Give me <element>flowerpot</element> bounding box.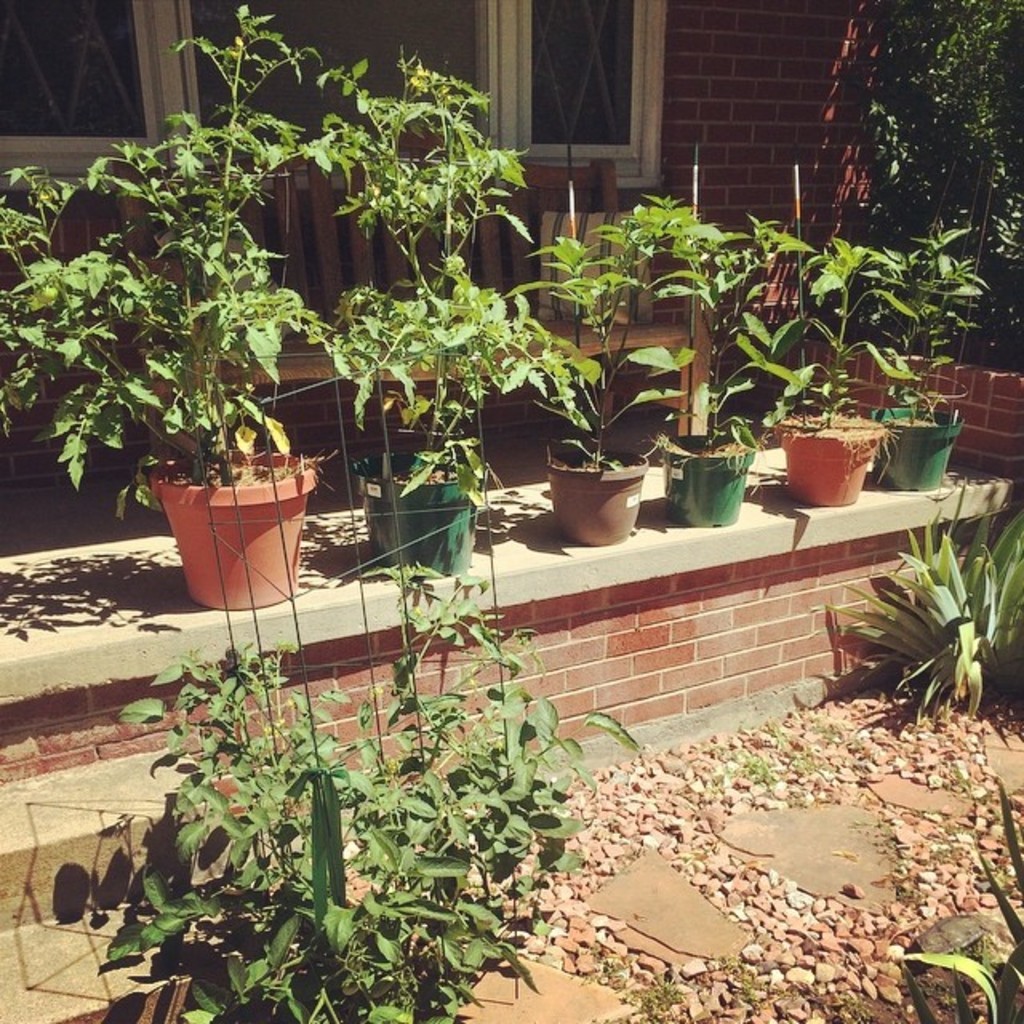
144,443,326,613.
